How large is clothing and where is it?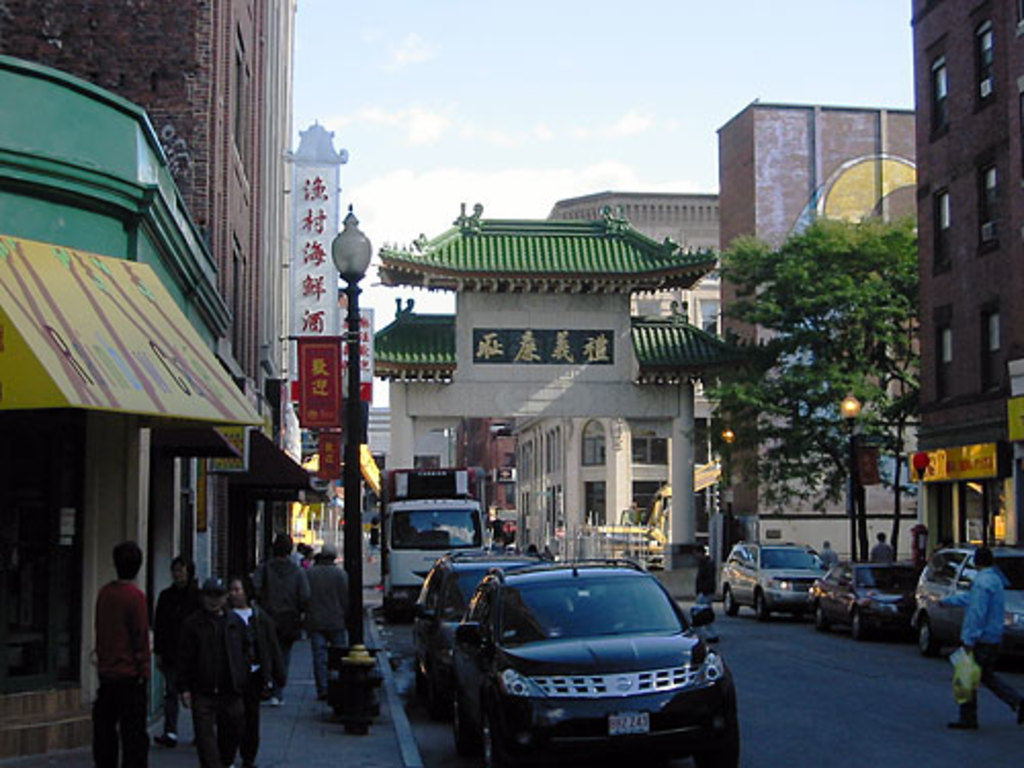
Bounding box: BBox(96, 582, 147, 766).
